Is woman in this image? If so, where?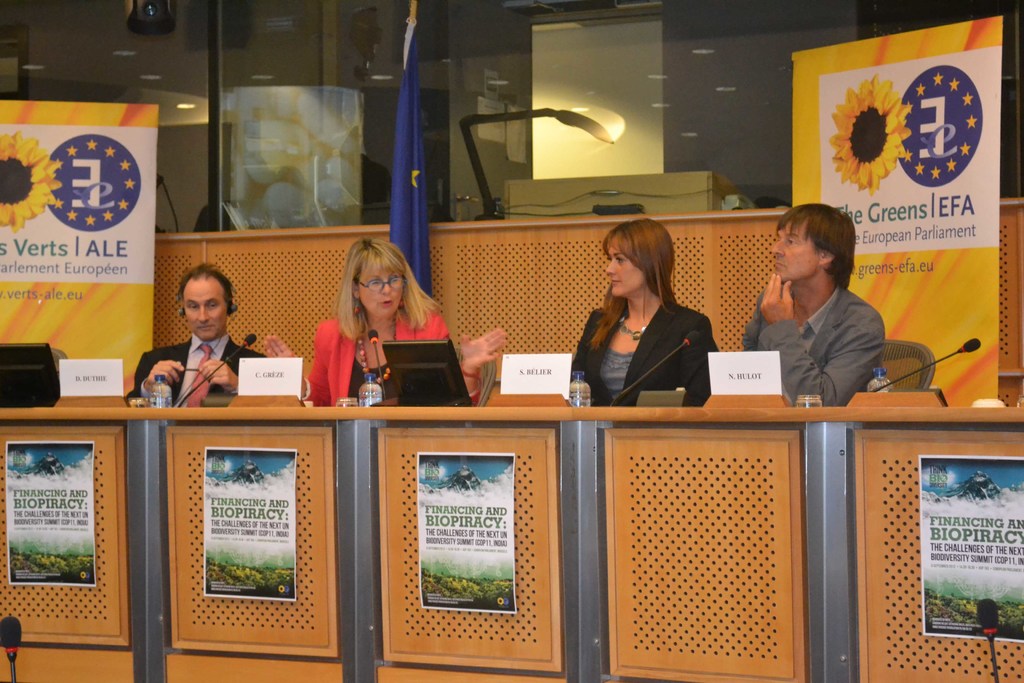
Yes, at detection(579, 218, 719, 422).
